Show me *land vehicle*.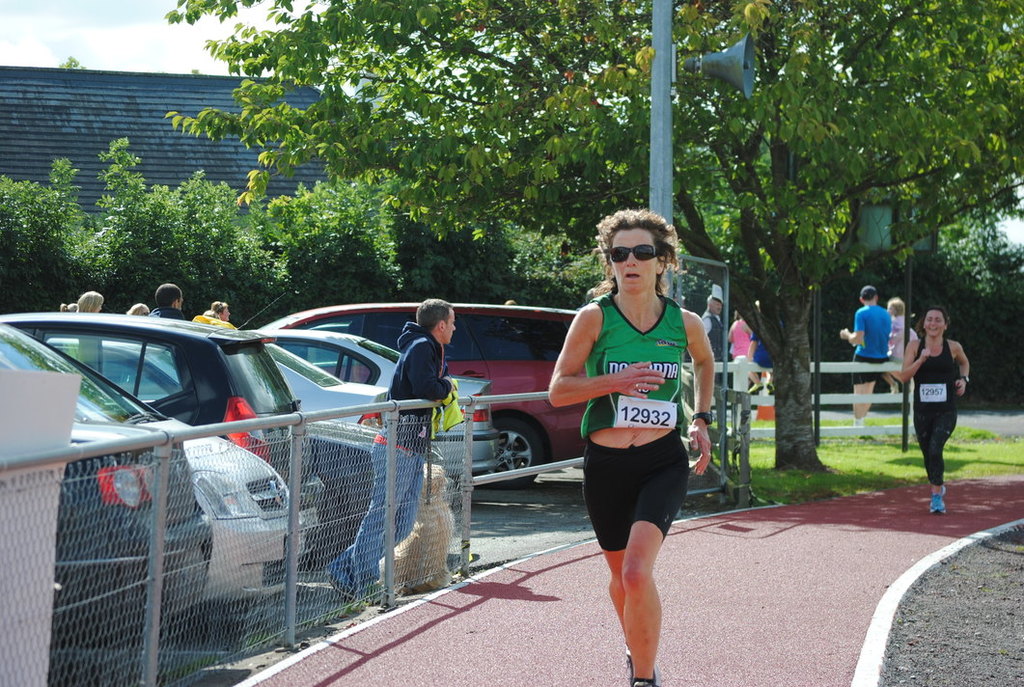
*land vehicle* is here: box(251, 299, 589, 482).
